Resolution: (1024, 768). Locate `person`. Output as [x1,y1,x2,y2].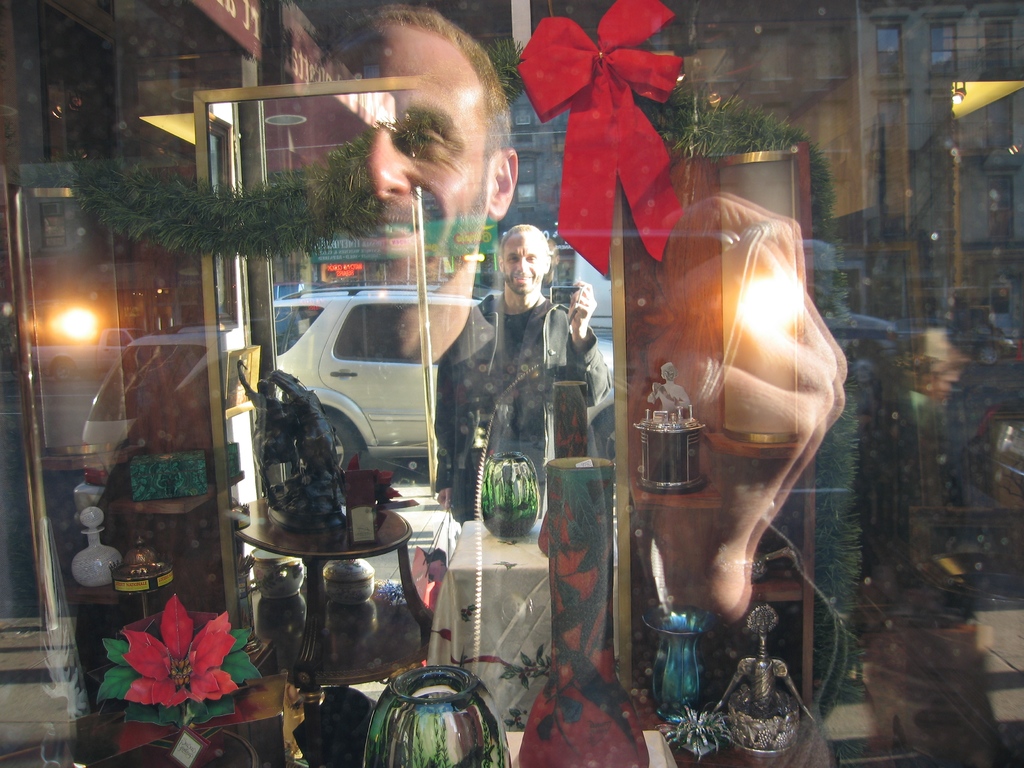
[432,221,612,691].
